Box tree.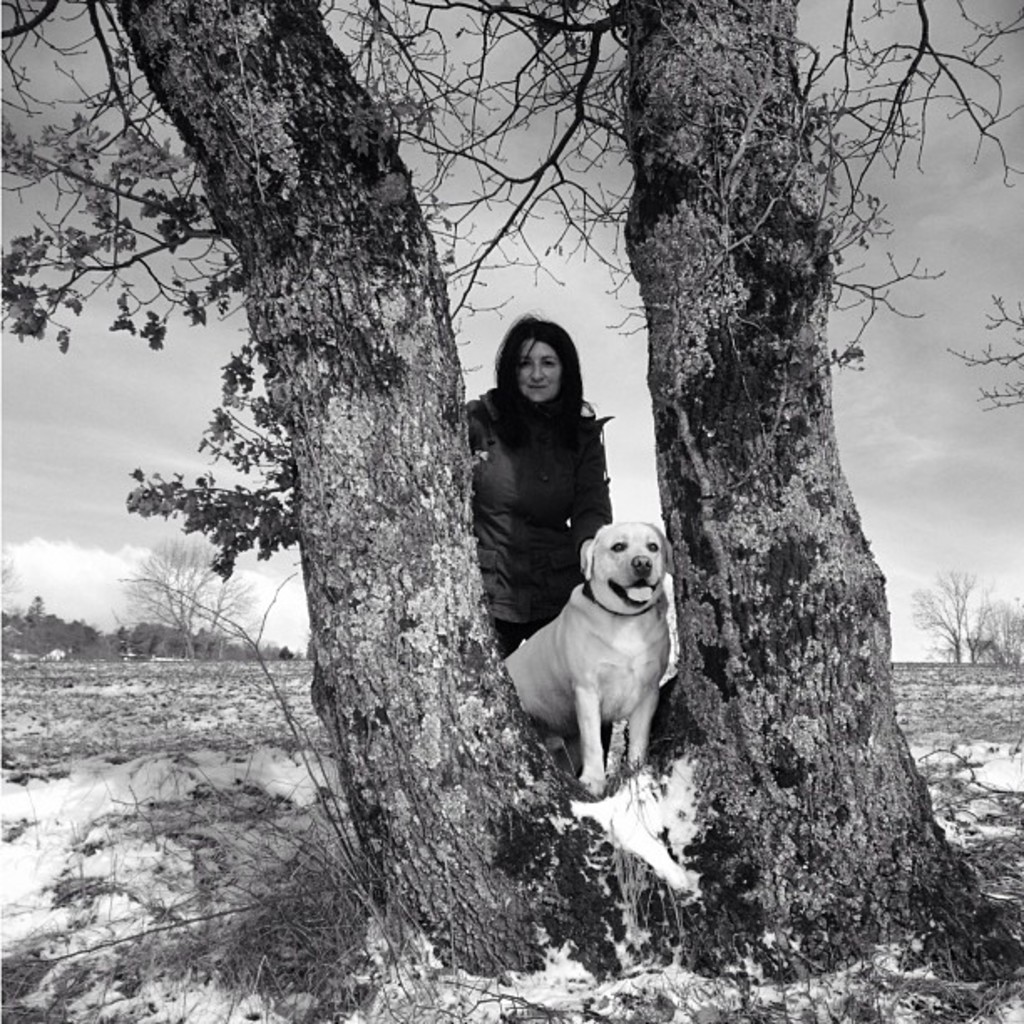
x1=970 y1=591 x2=1021 y2=668.
